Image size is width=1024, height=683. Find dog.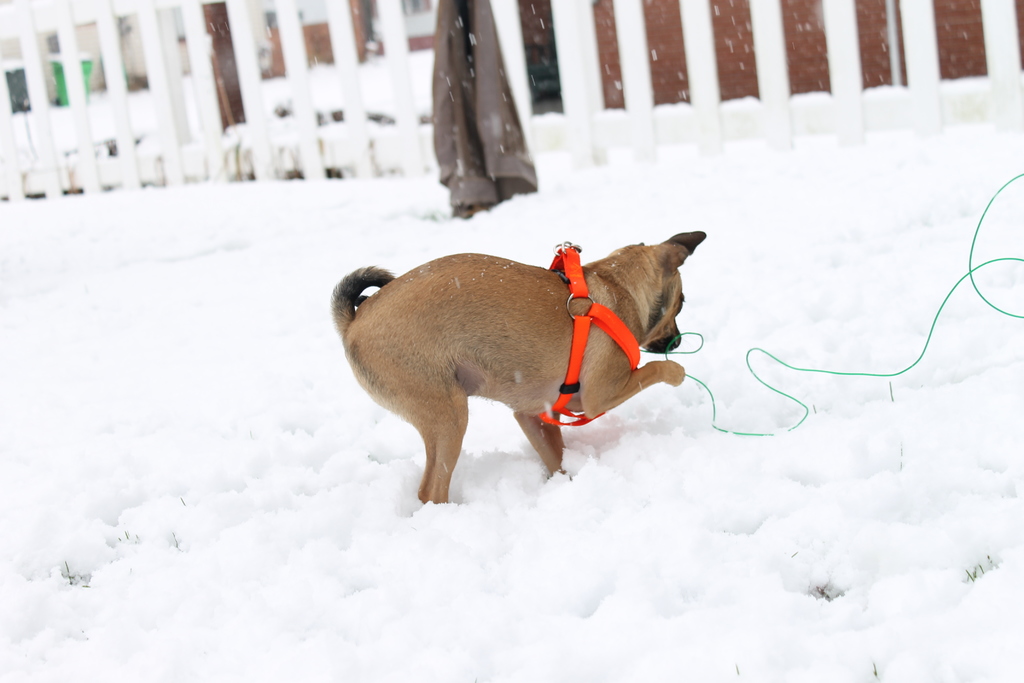
330, 229, 708, 504.
